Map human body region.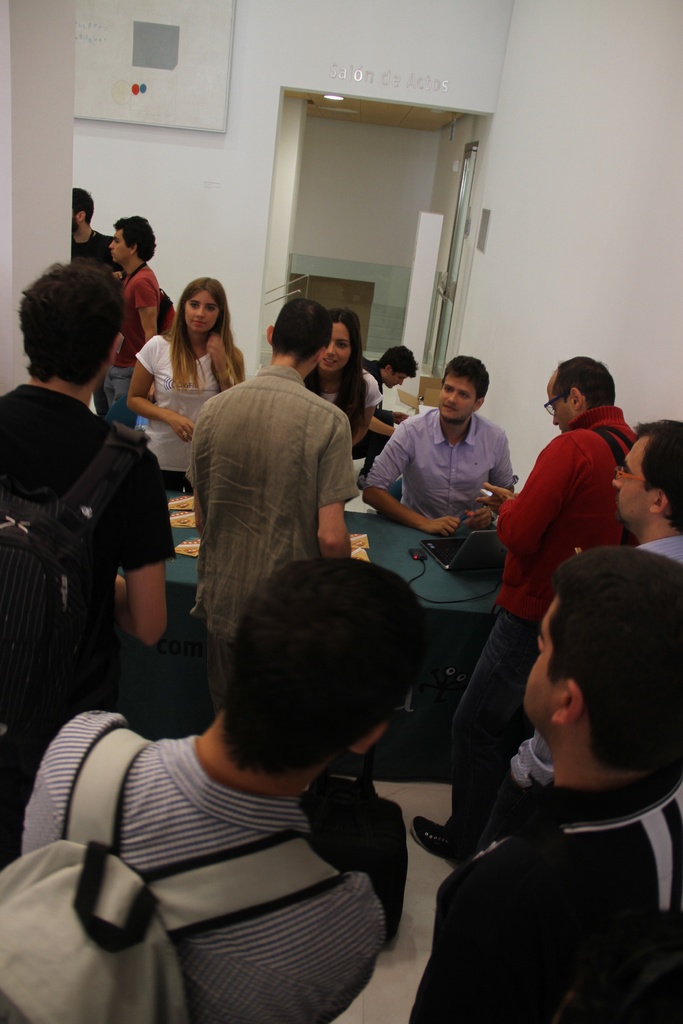
Mapped to left=491, top=409, right=682, bottom=783.
